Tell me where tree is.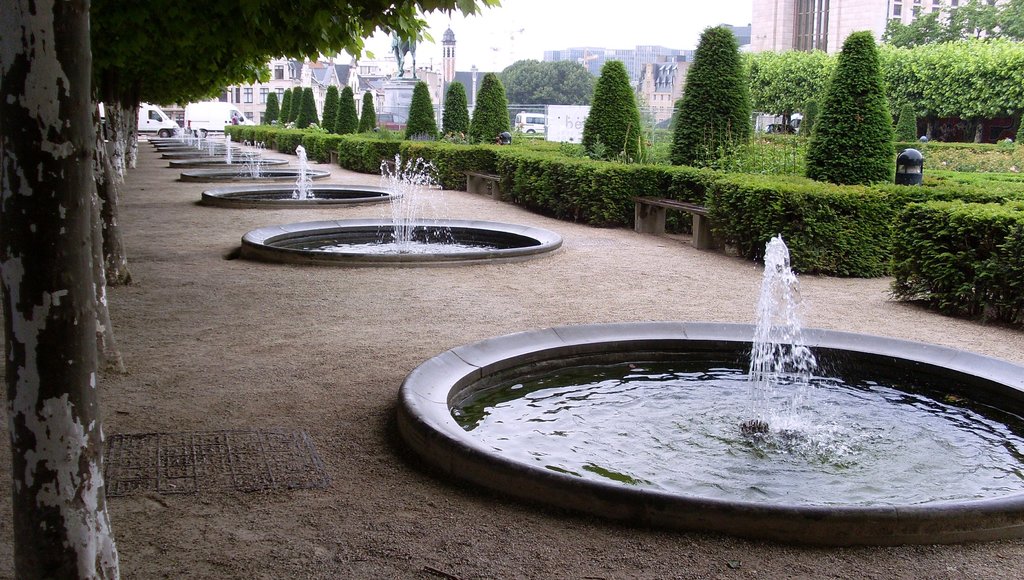
tree is at 465, 64, 518, 147.
